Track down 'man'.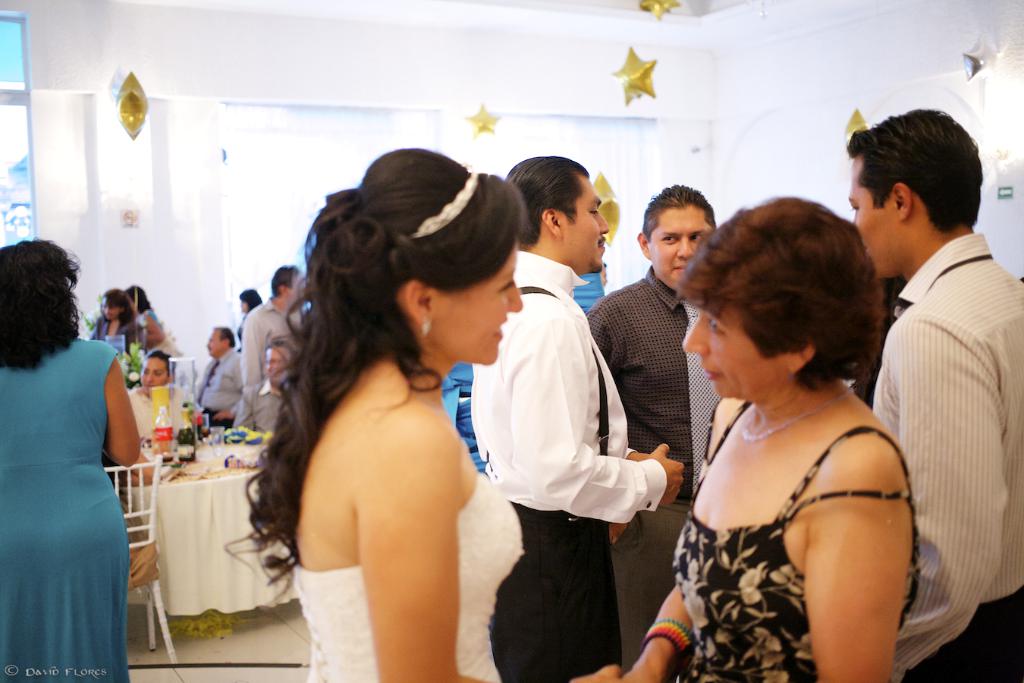
Tracked to <box>194,319,260,422</box>.
